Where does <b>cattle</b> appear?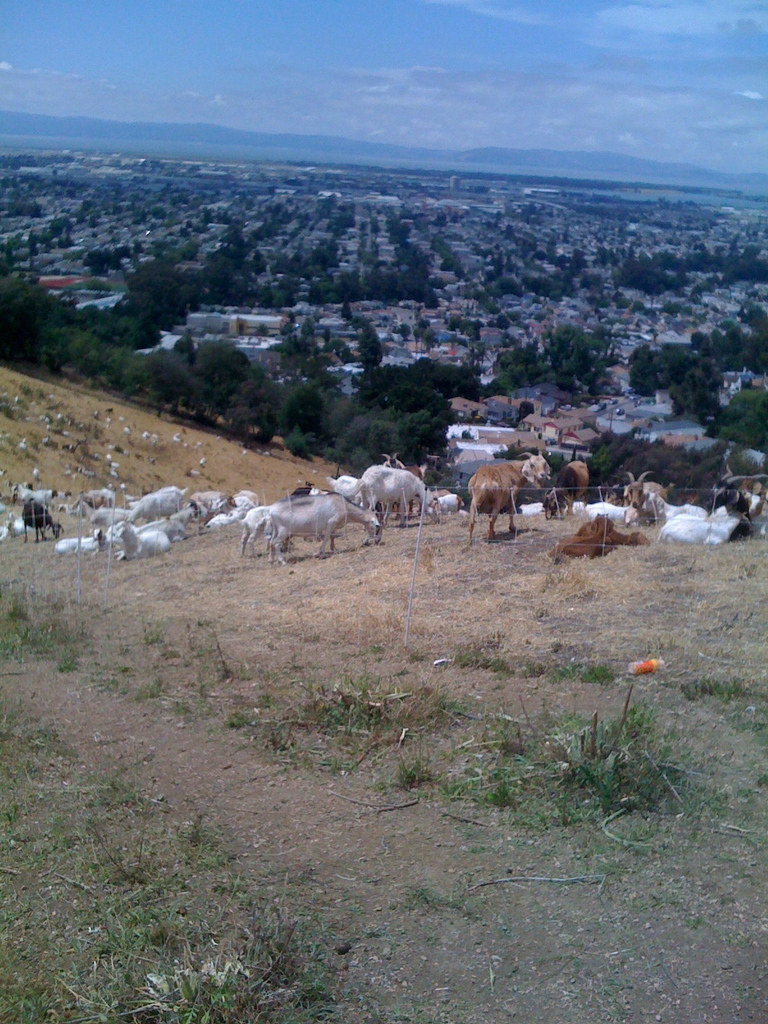
Appears at left=0, top=516, right=25, bottom=543.
